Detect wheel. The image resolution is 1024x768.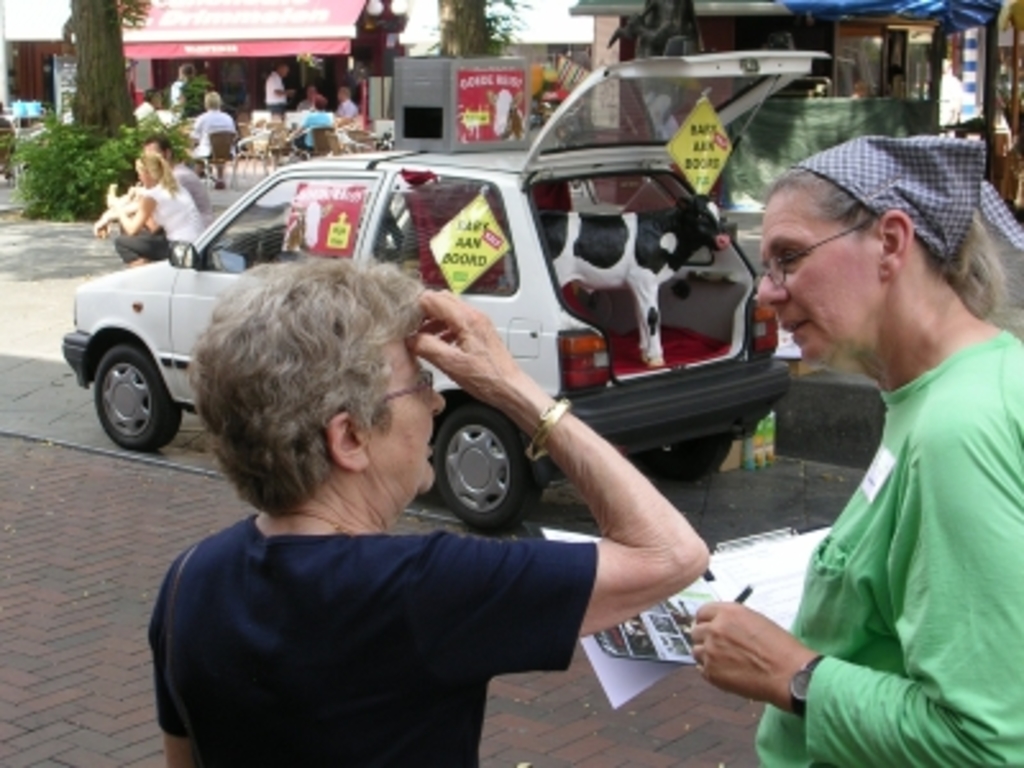
<region>428, 404, 522, 532</region>.
